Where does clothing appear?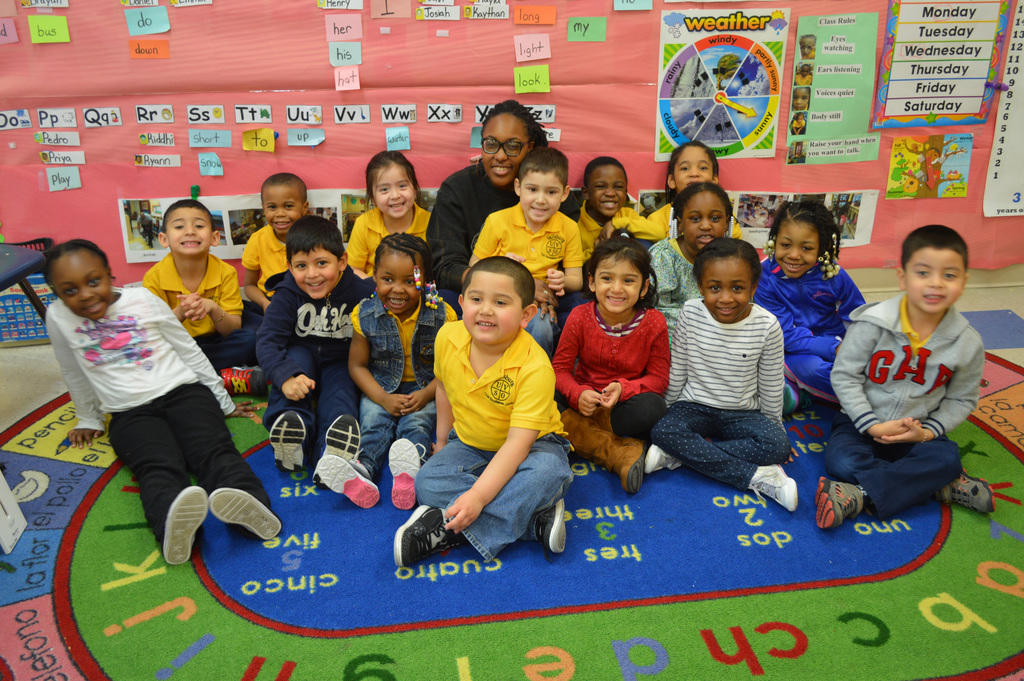
Appears at locate(650, 203, 680, 244).
